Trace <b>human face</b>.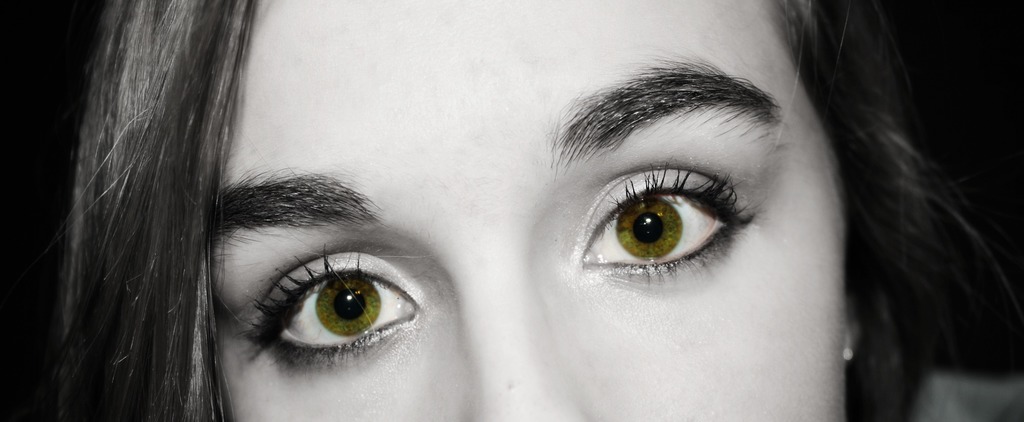
Traced to <region>209, 0, 846, 421</region>.
